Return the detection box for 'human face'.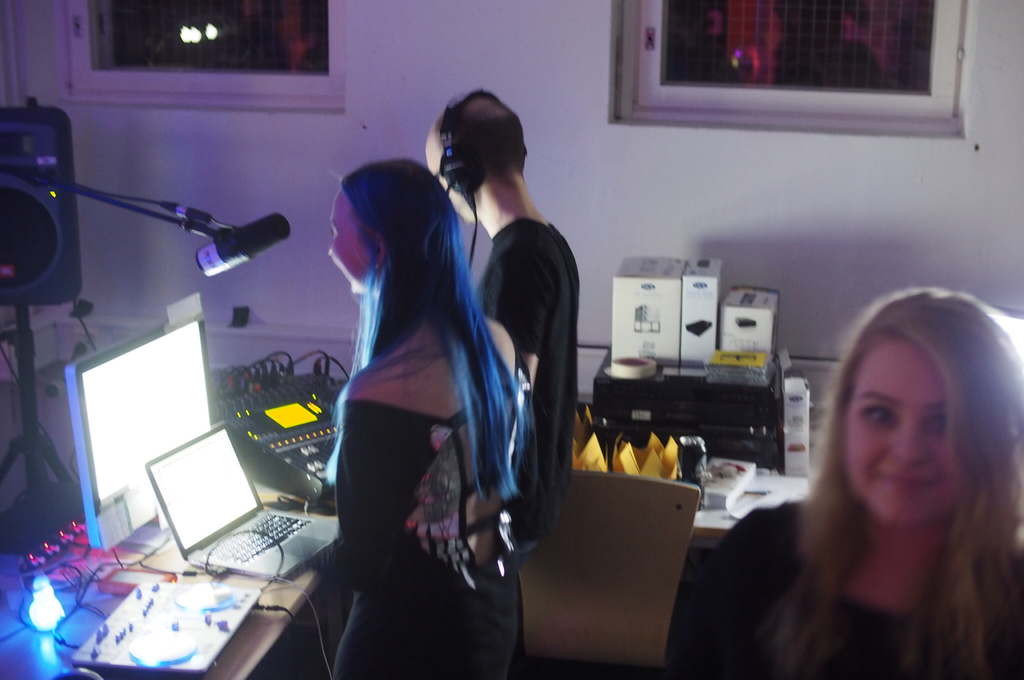
box=[324, 184, 372, 299].
